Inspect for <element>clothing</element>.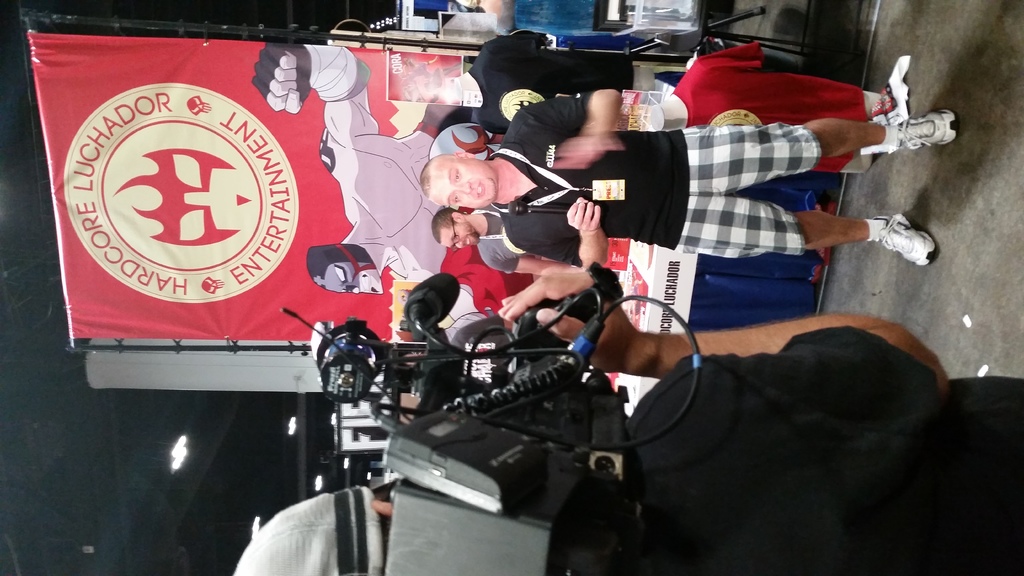
Inspection: 547, 321, 1023, 575.
